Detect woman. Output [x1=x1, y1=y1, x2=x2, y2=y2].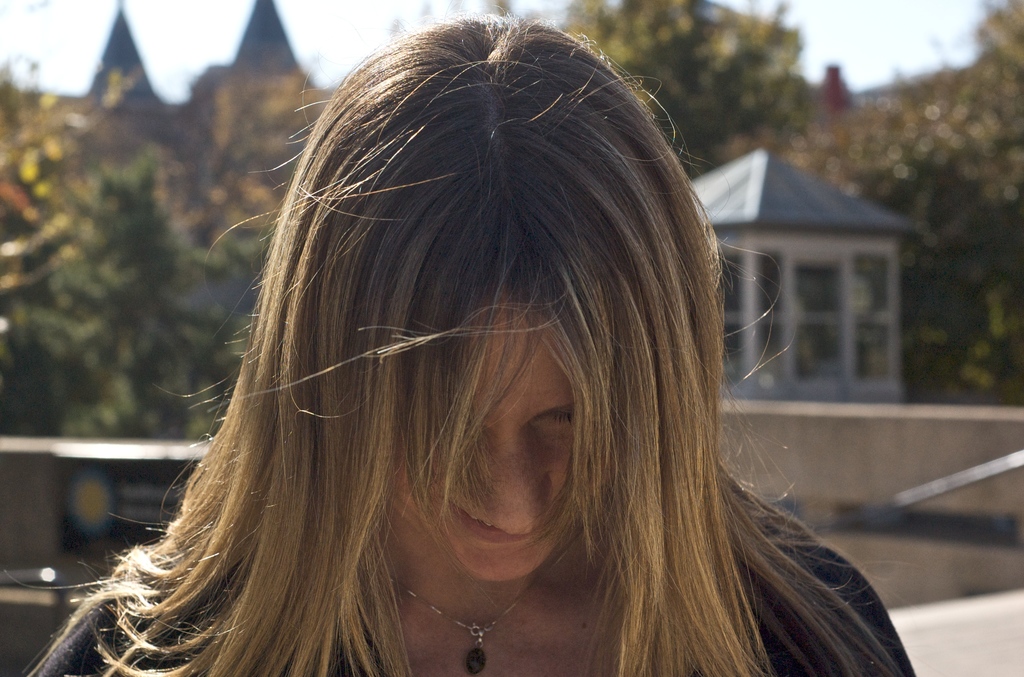
[x1=74, y1=53, x2=870, y2=676].
